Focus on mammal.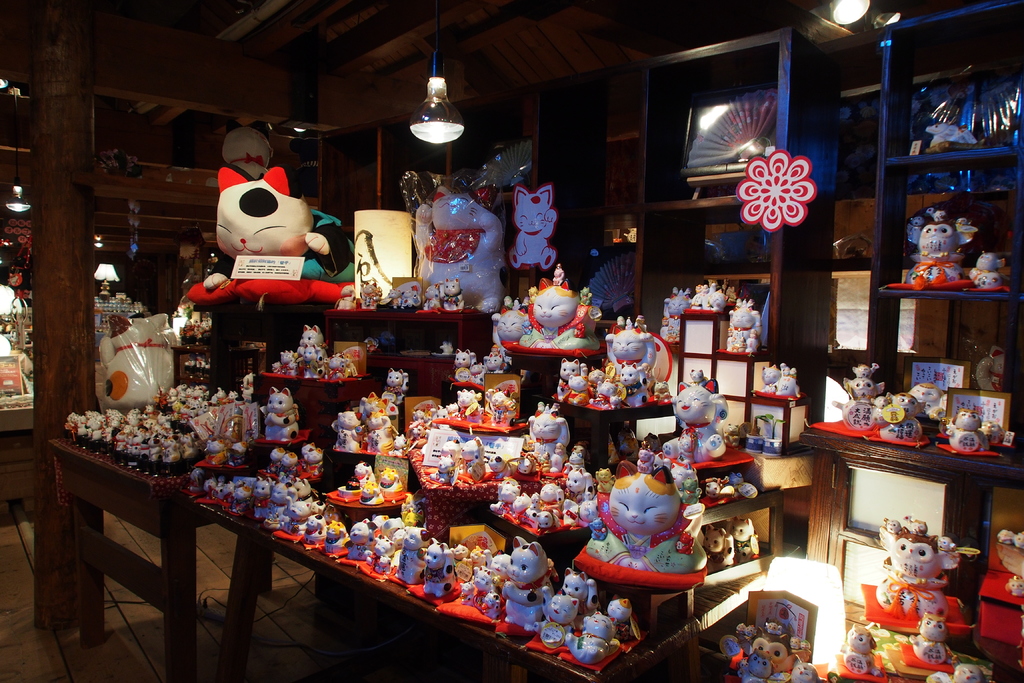
Focused at bbox=[508, 183, 556, 270].
